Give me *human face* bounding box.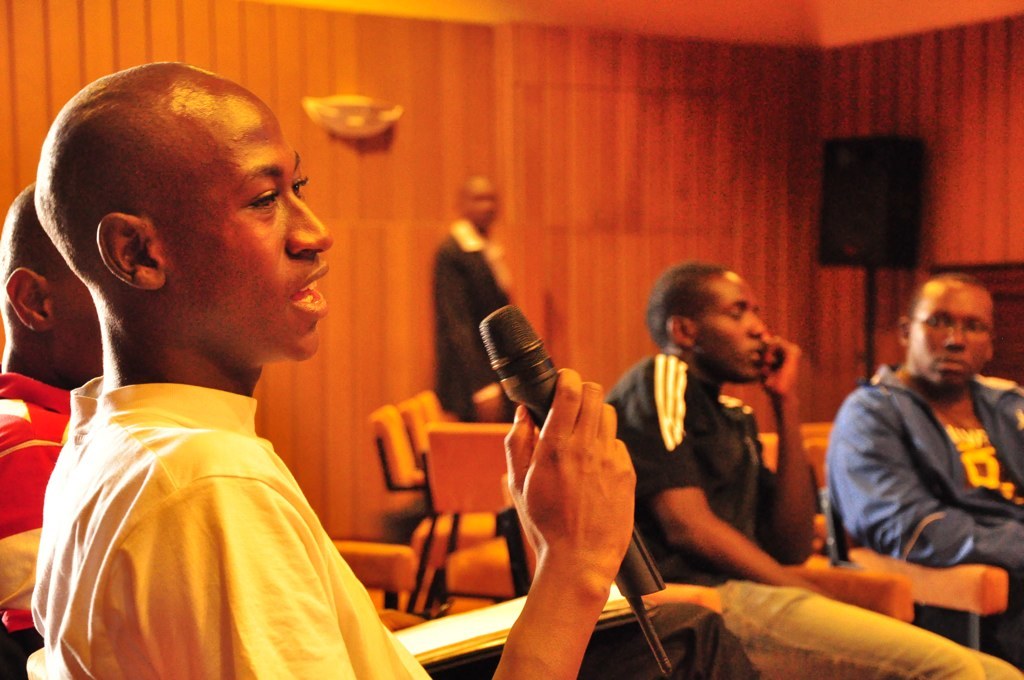
689, 271, 764, 387.
